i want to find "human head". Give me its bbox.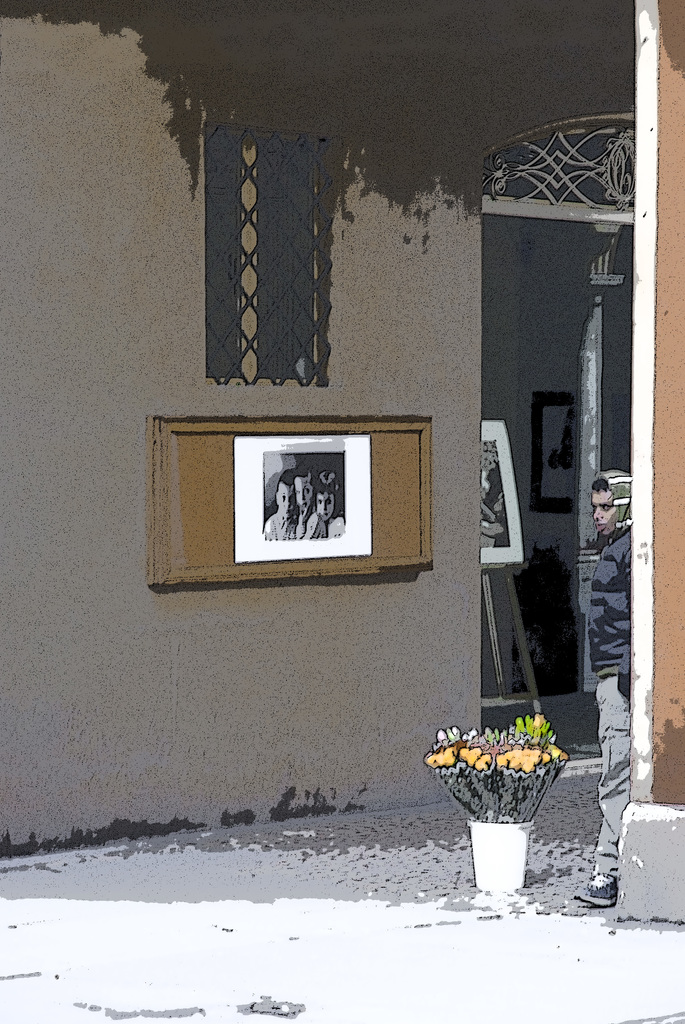
locate(315, 470, 340, 517).
